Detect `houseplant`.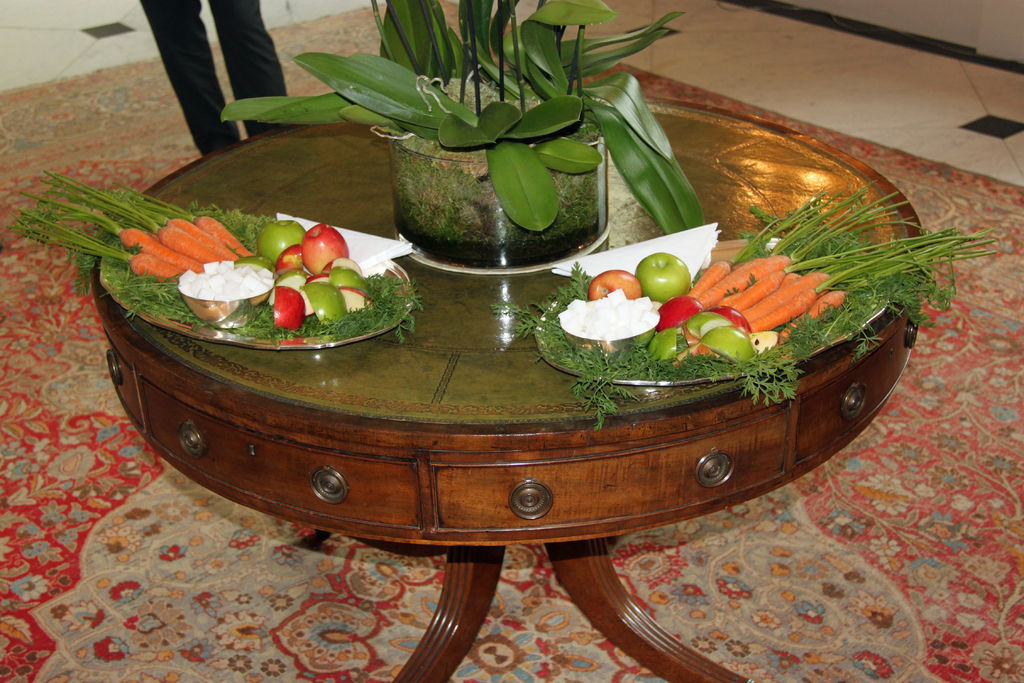
Detected at 220, 0, 707, 269.
